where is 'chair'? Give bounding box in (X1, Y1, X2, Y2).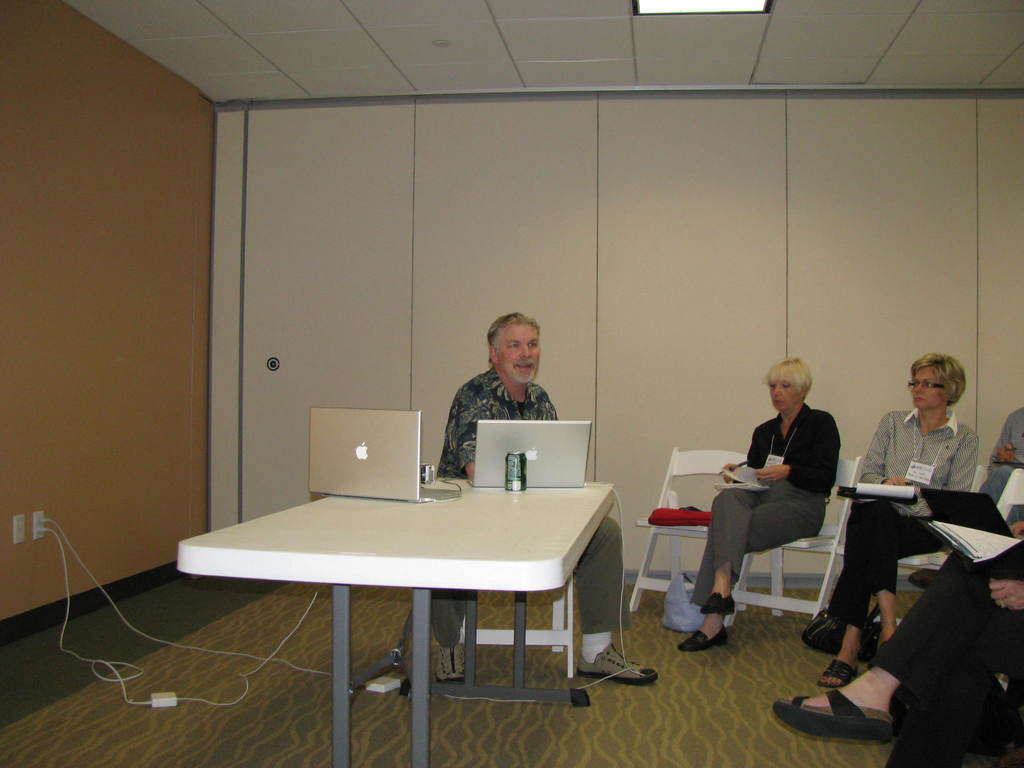
(859, 462, 982, 631).
